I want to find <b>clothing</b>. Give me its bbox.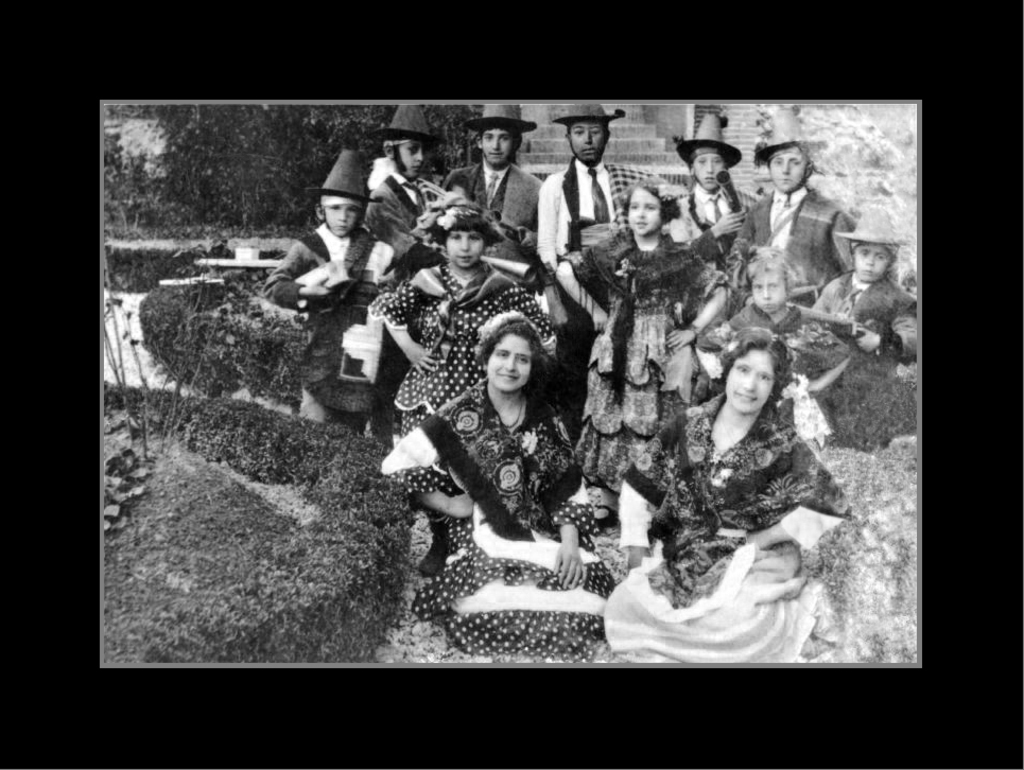
rect(263, 223, 390, 312).
